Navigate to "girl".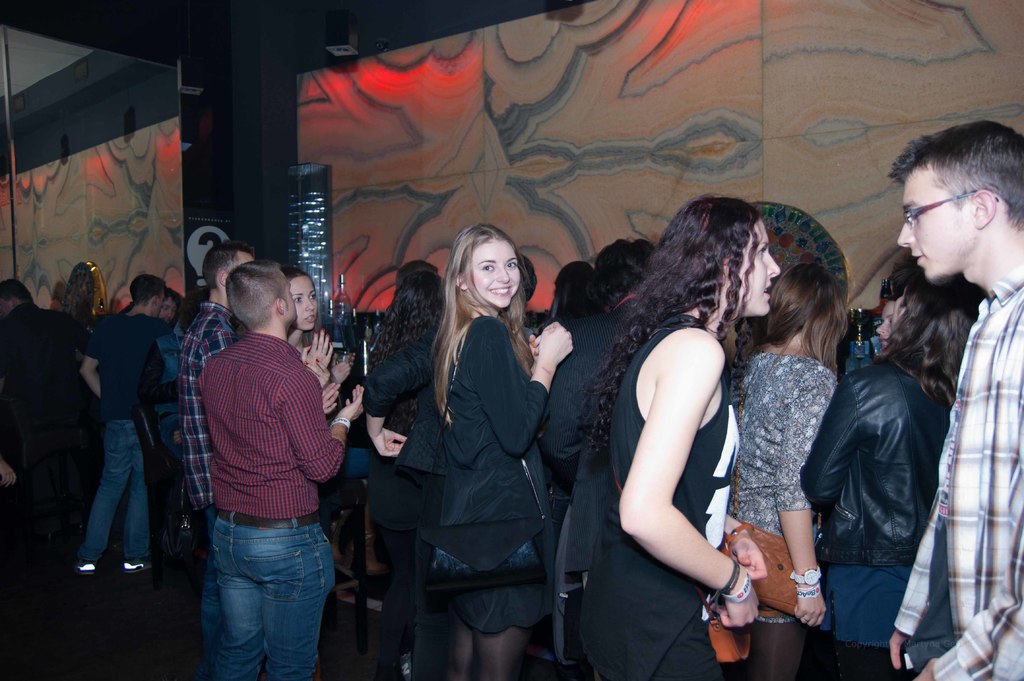
Navigation target: <box>282,268,335,387</box>.
